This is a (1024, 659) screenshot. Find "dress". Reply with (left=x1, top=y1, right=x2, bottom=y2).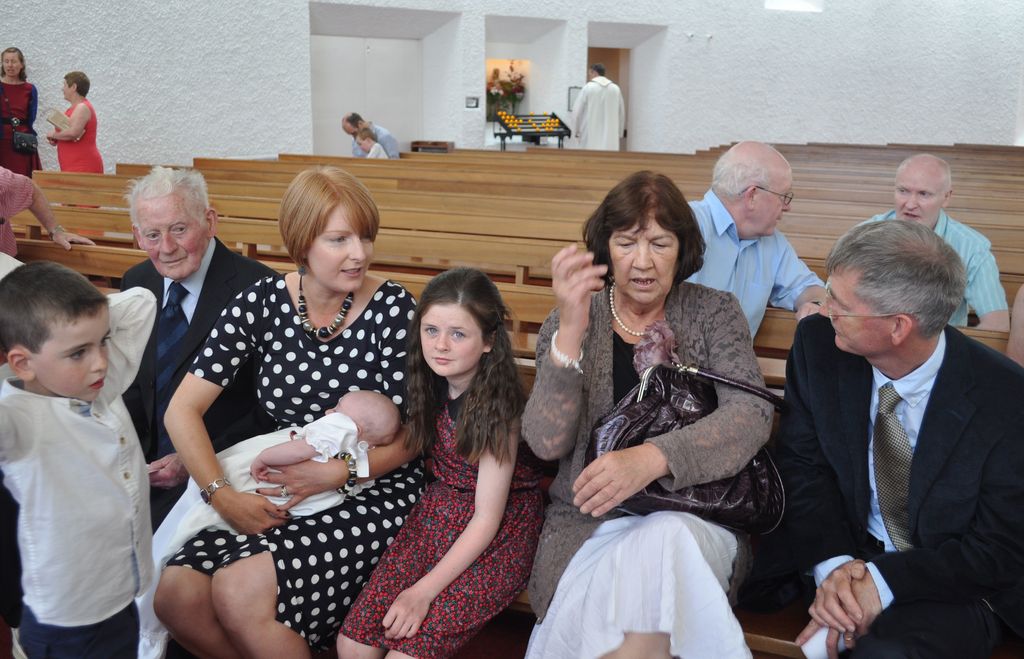
(left=519, top=272, right=772, bottom=658).
